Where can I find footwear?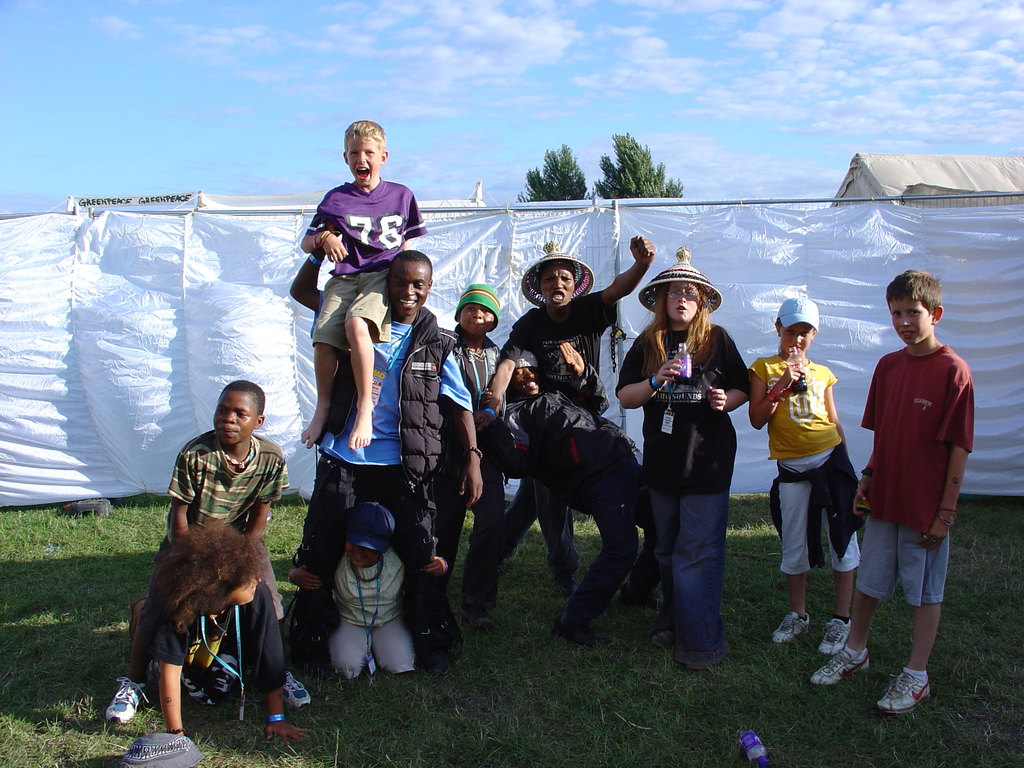
You can find it at <region>106, 677, 144, 723</region>.
